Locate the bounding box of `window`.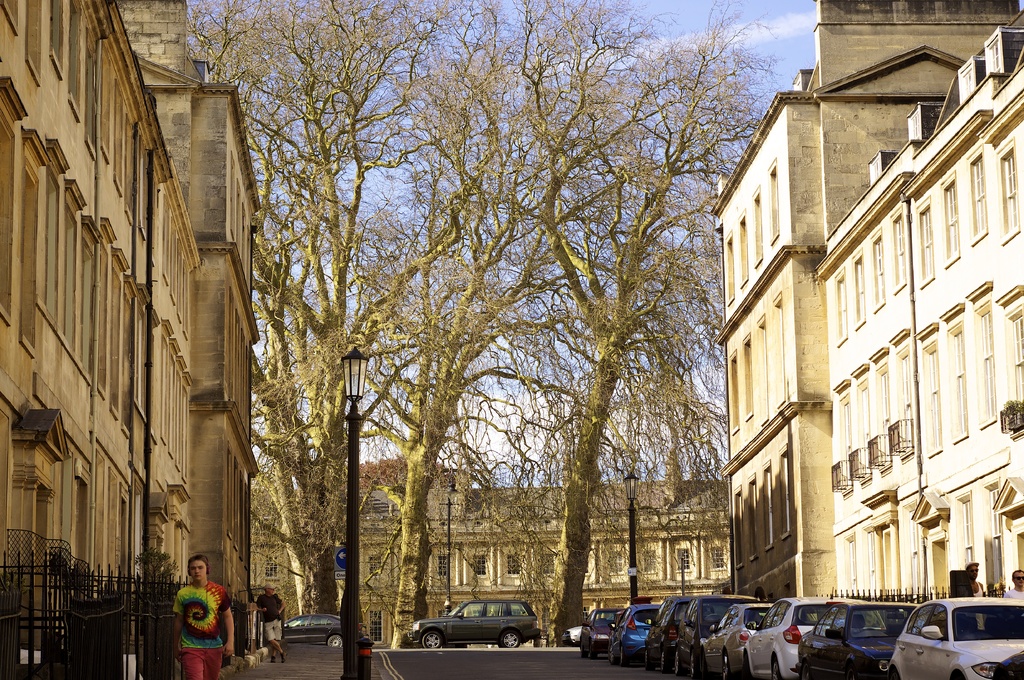
Bounding box: Rect(851, 246, 868, 329).
